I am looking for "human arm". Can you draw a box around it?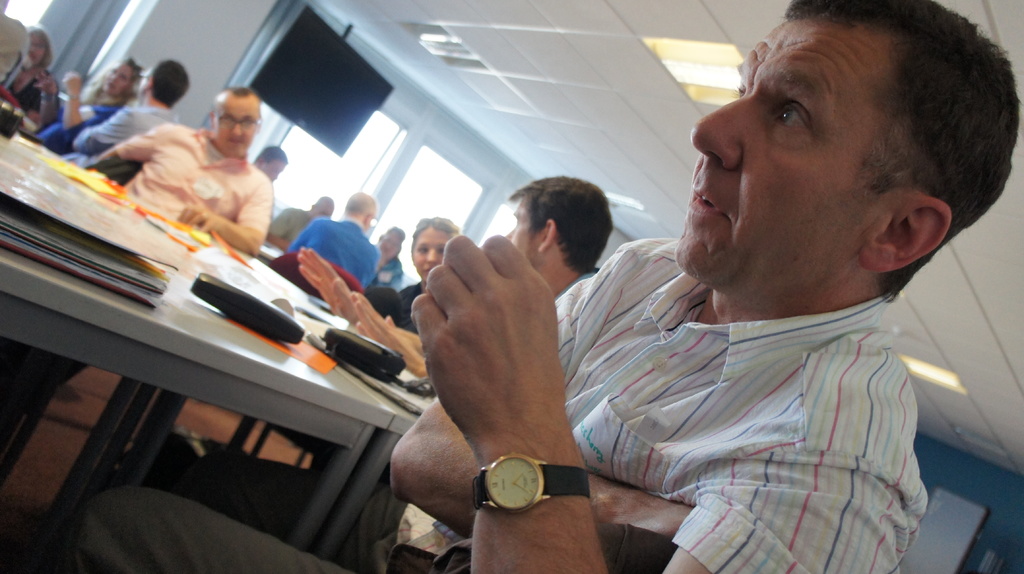
Sure, the bounding box is (93, 120, 169, 166).
